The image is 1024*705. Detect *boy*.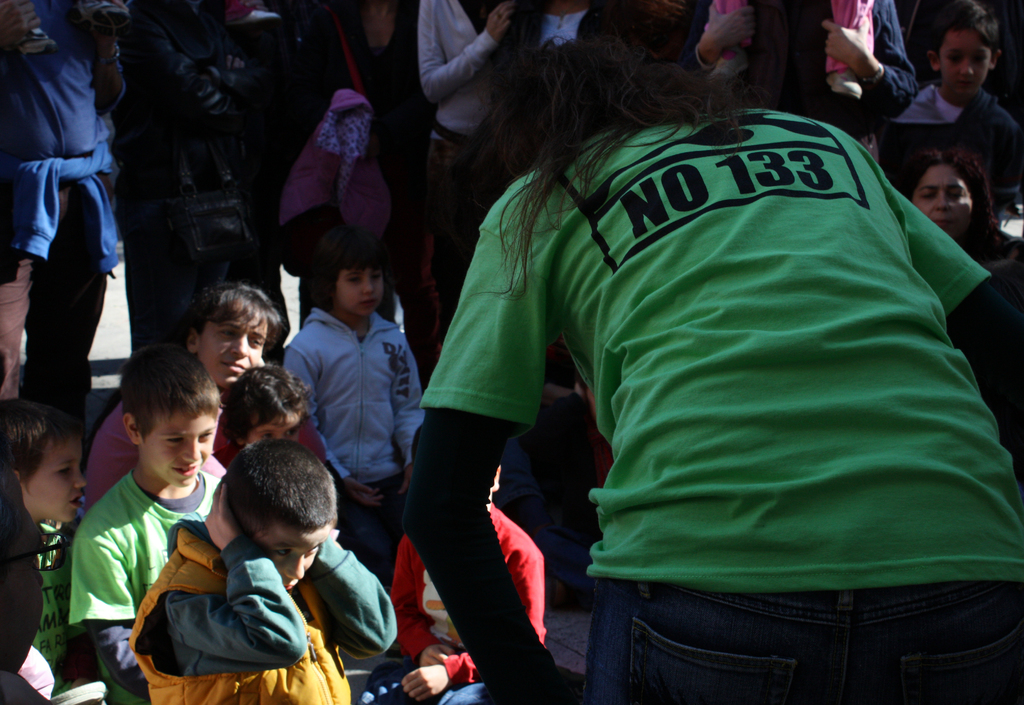
Detection: locate(877, 8, 1023, 218).
